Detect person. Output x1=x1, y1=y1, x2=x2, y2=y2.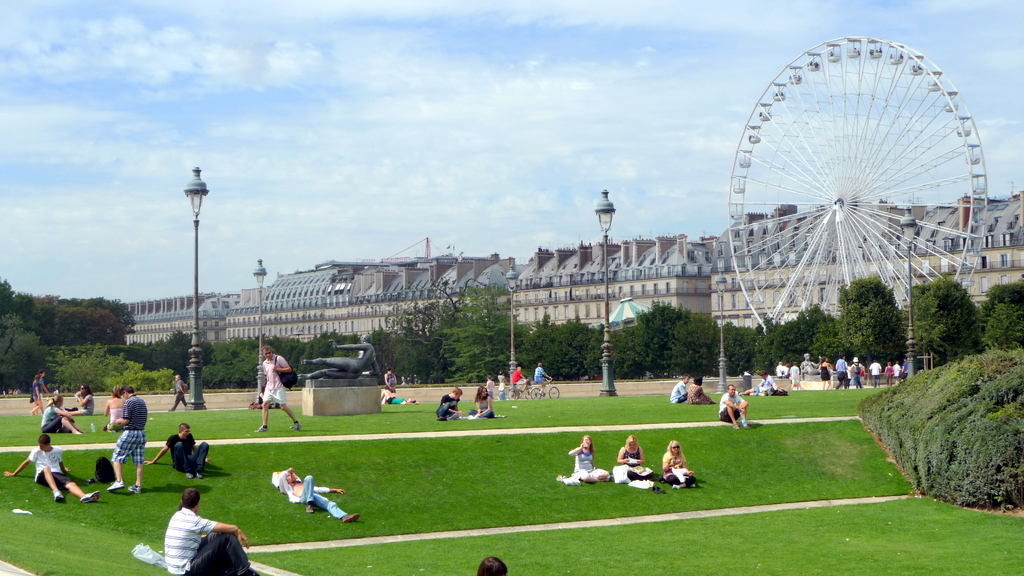
x1=166, y1=487, x2=255, y2=575.
